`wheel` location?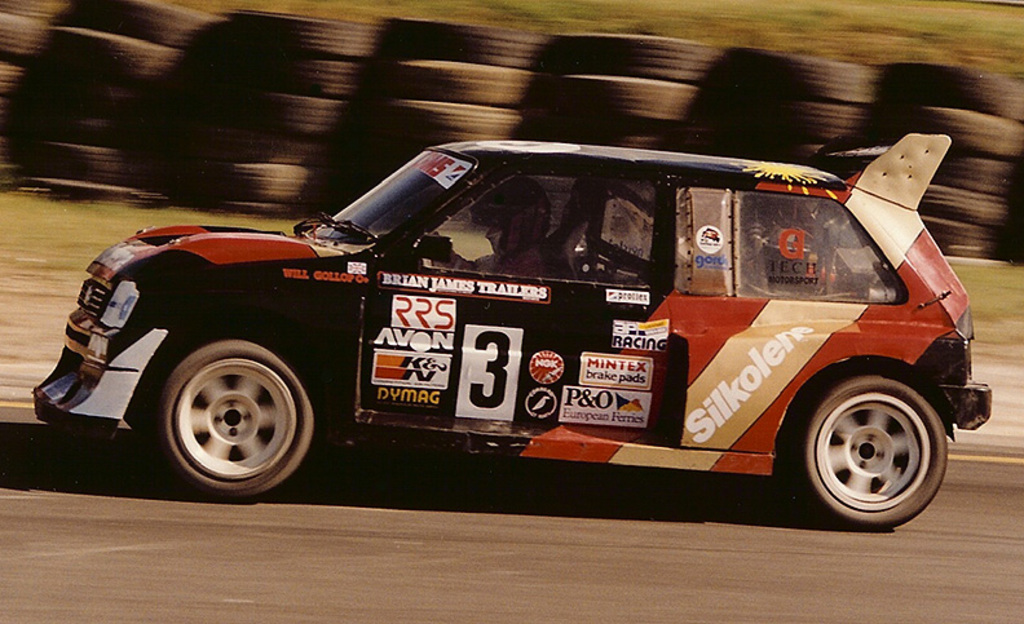
left=793, top=368, right=955, bottom=534
